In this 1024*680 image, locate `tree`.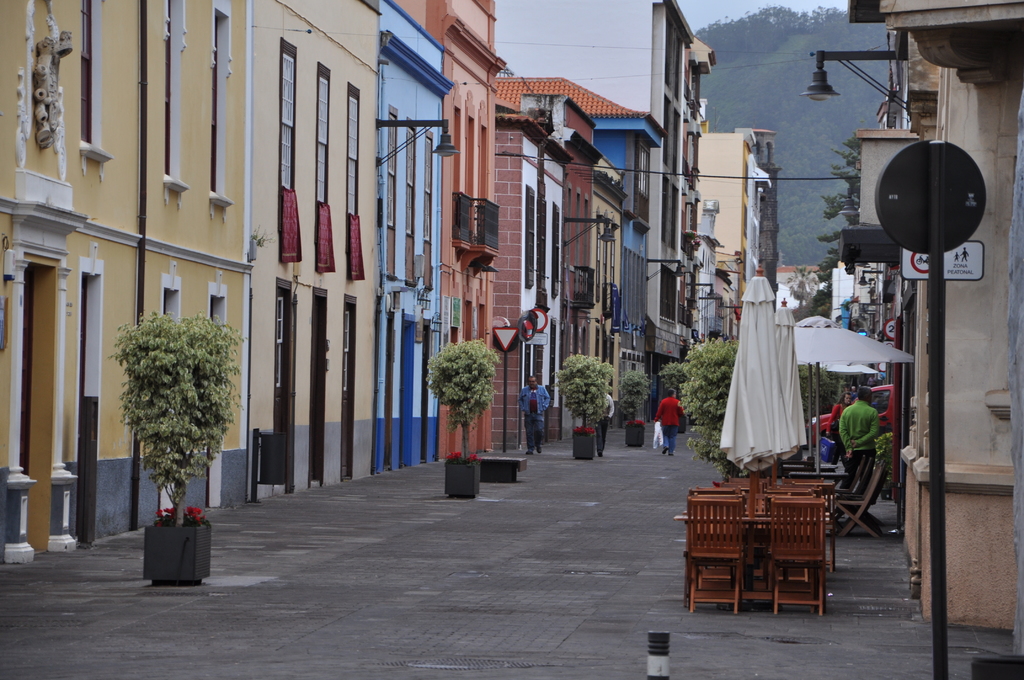
Bounding box: (x1=817, y1=131, x2=862, y2=296).
